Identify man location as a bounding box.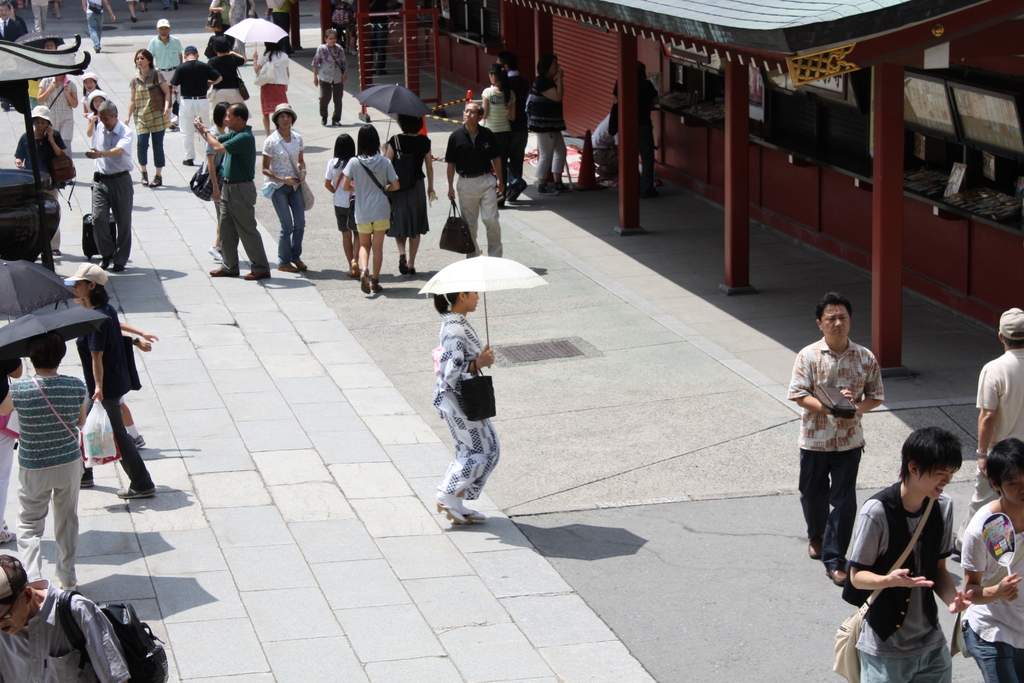
Rect(77, 97, 132, 271).
